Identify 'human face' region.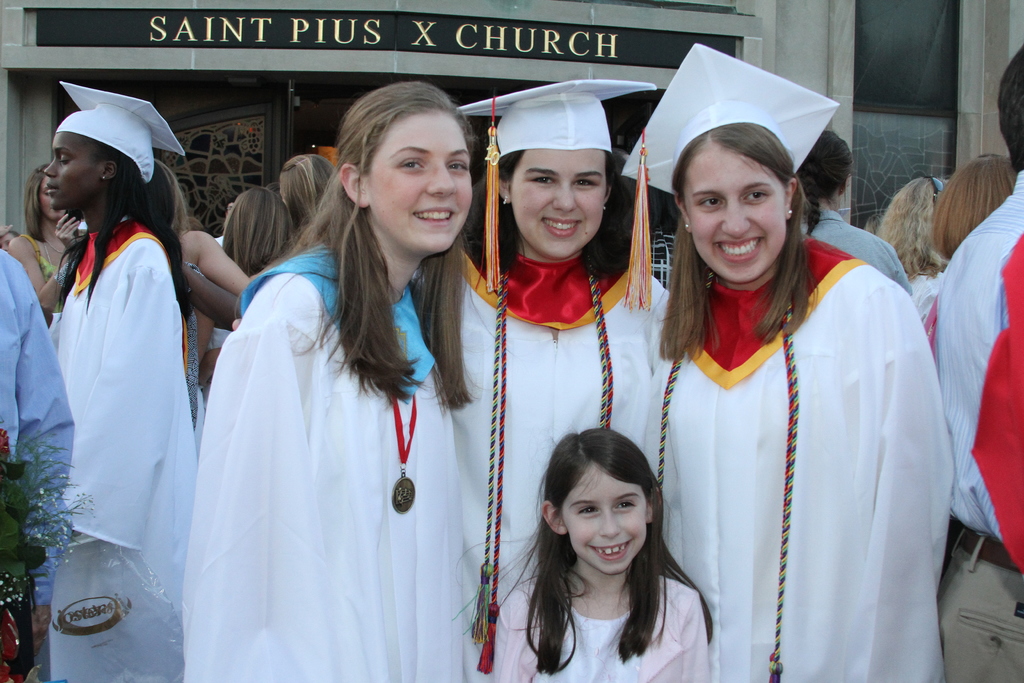
Region: (x1=565, y1=466, x2=645, y2=573).
